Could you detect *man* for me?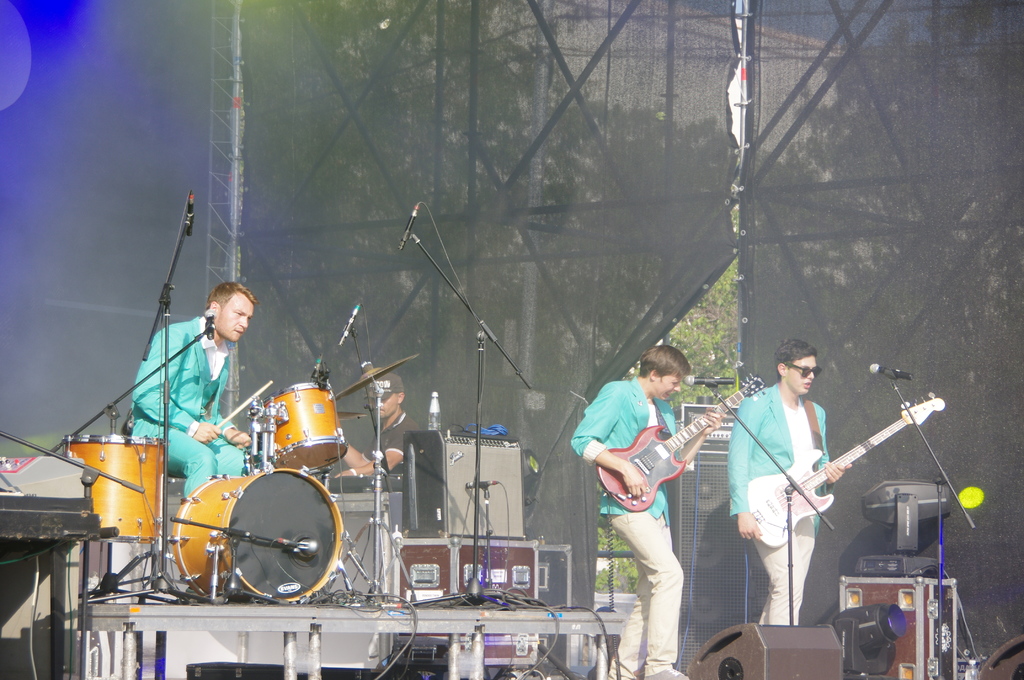
Detection result: pyautogui.locateOnScreen(132, 279, 257, 506).
